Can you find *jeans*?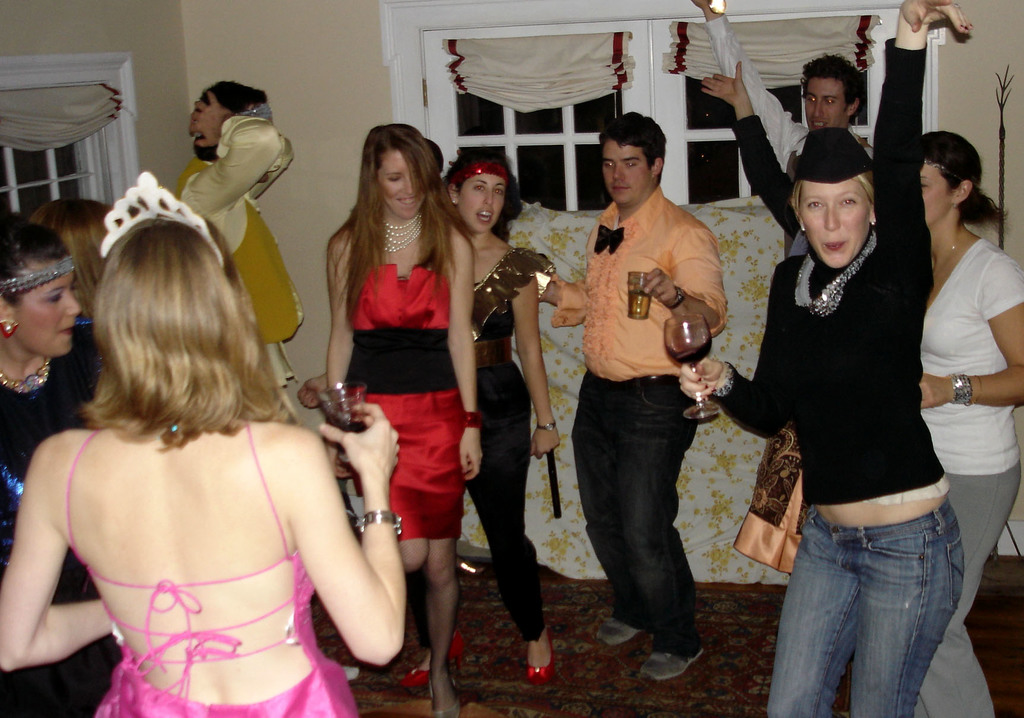
Yes, bounding box: box=[768, 499, 981, 713].
